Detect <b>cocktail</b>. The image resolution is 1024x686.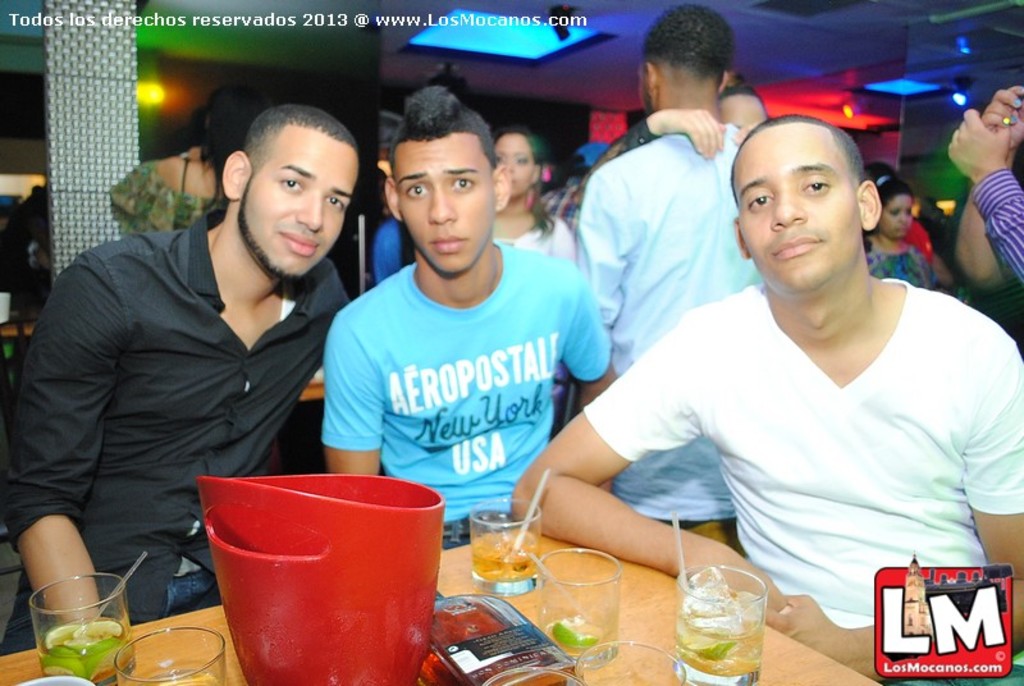
{"left": 527, "top": 546, "right": 625, "bottom": 674}.
